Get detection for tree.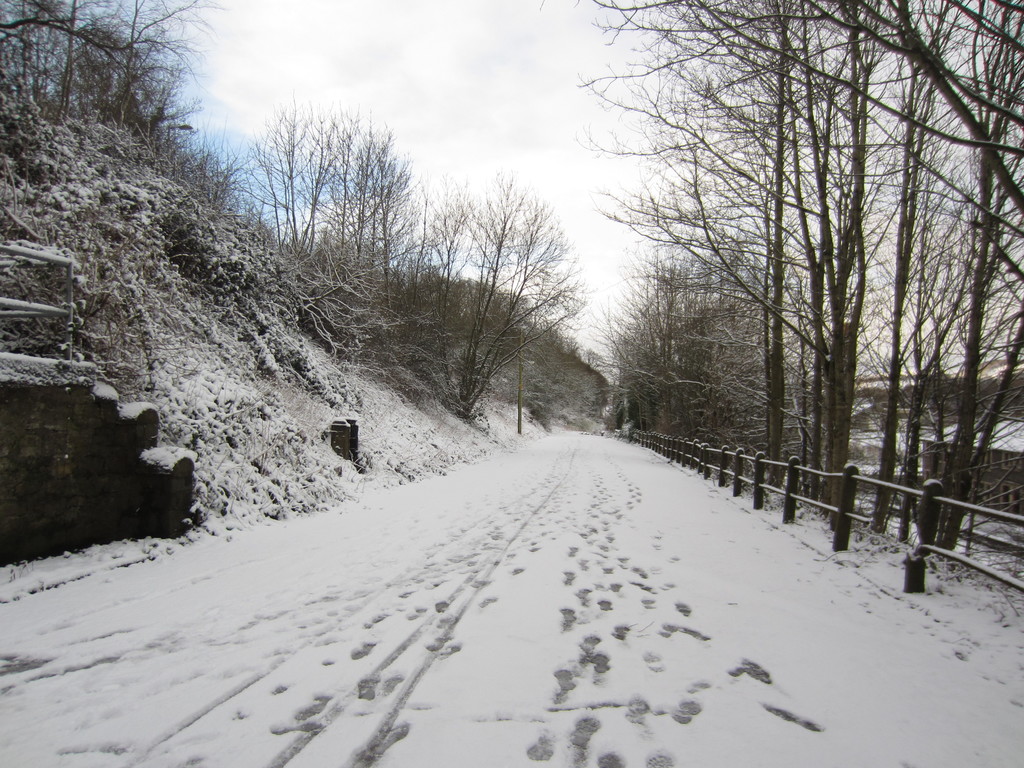
Detection: bbox=(416, 180, 591, 421).
